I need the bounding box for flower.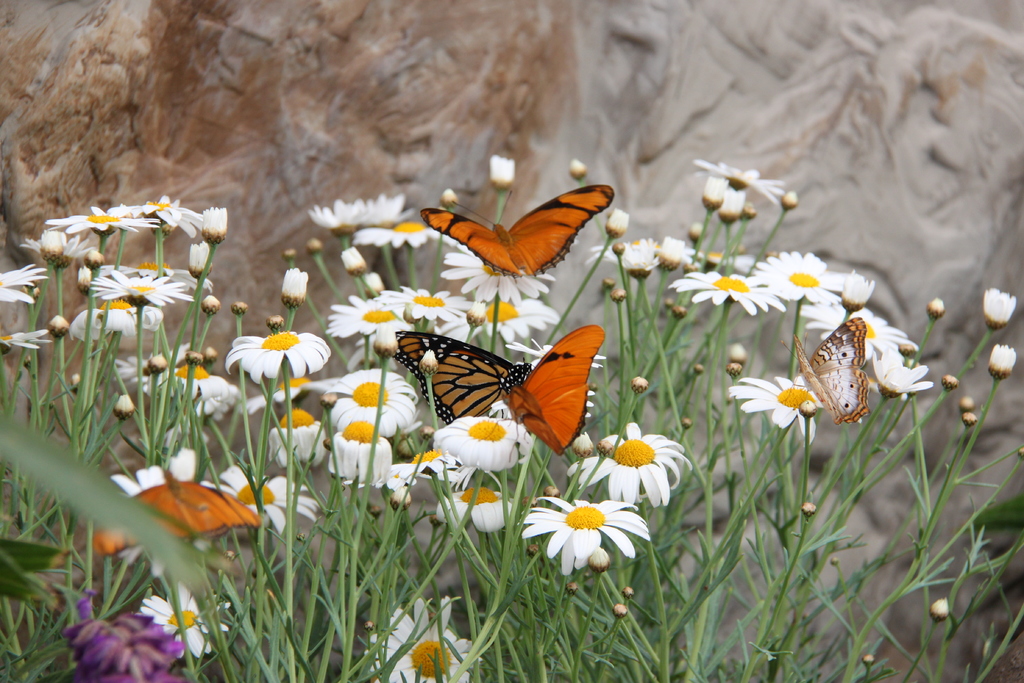
Here it is: <box>140,582,229,655</box>.
